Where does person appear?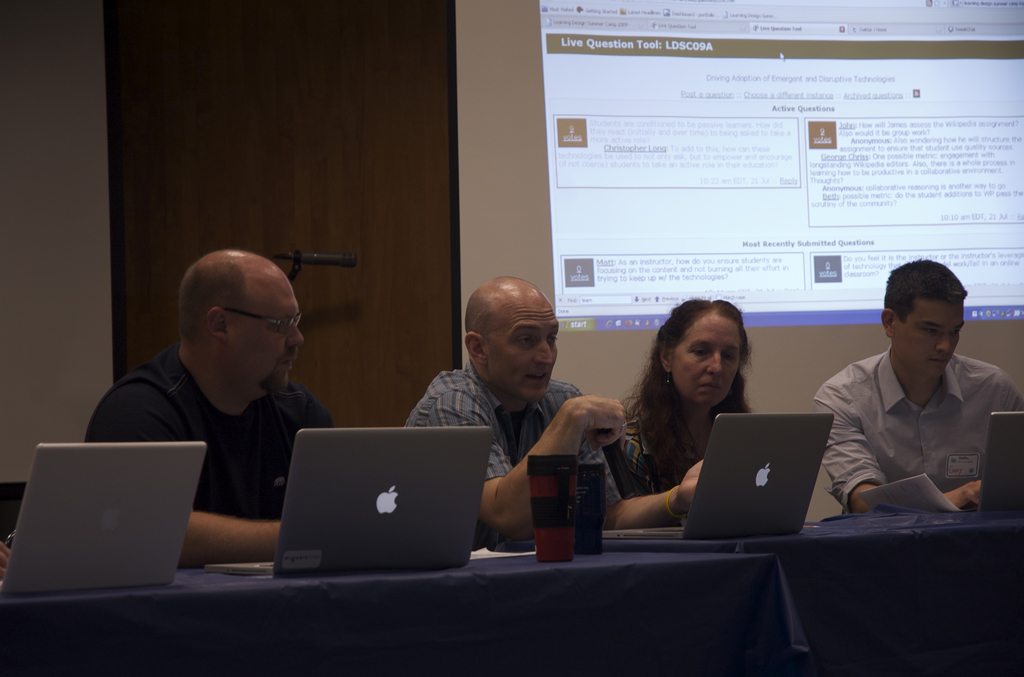
Appears at [84,214,370,577].
